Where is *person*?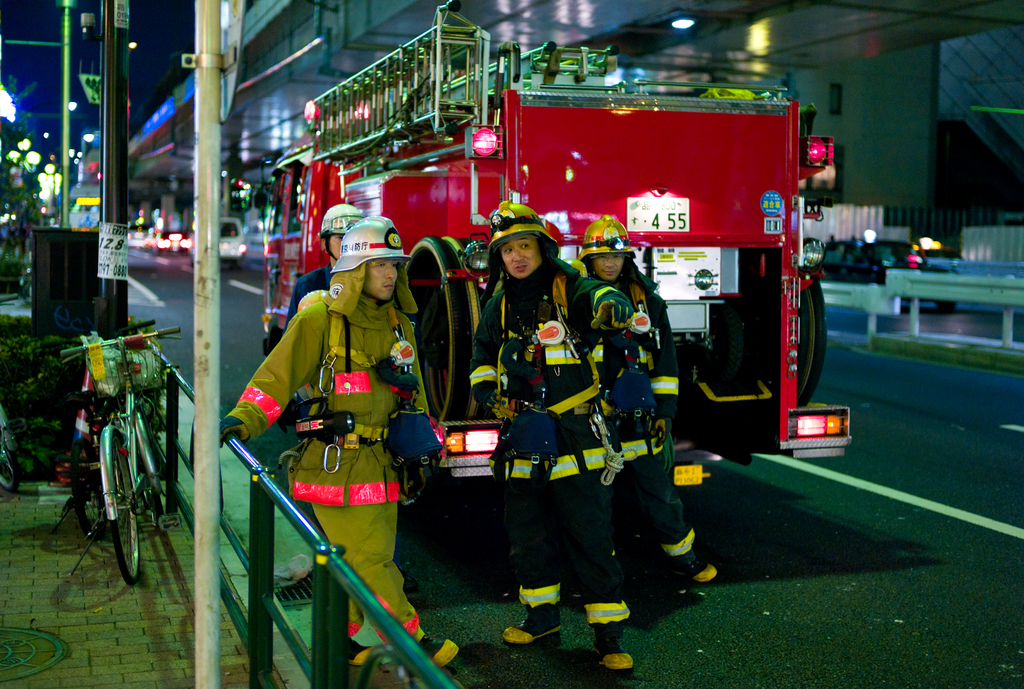
(565,218,714,604).
